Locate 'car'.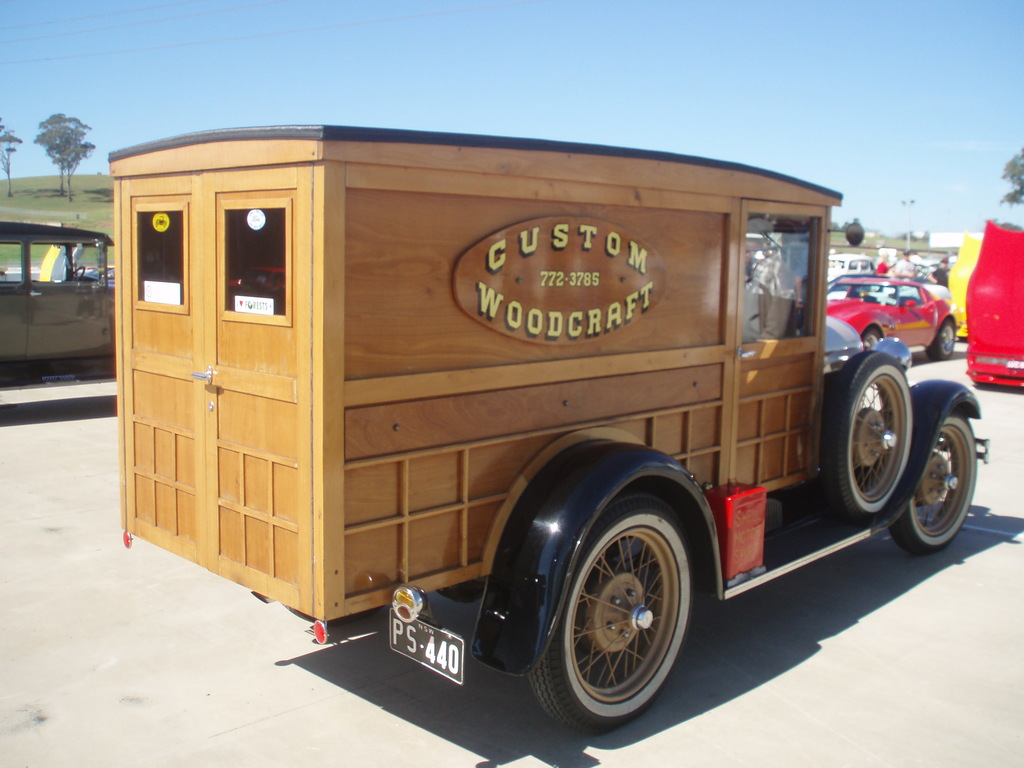
Bounding box: {"x1": 127, "y1": 118, "x2": 981, "y2": 738}.
